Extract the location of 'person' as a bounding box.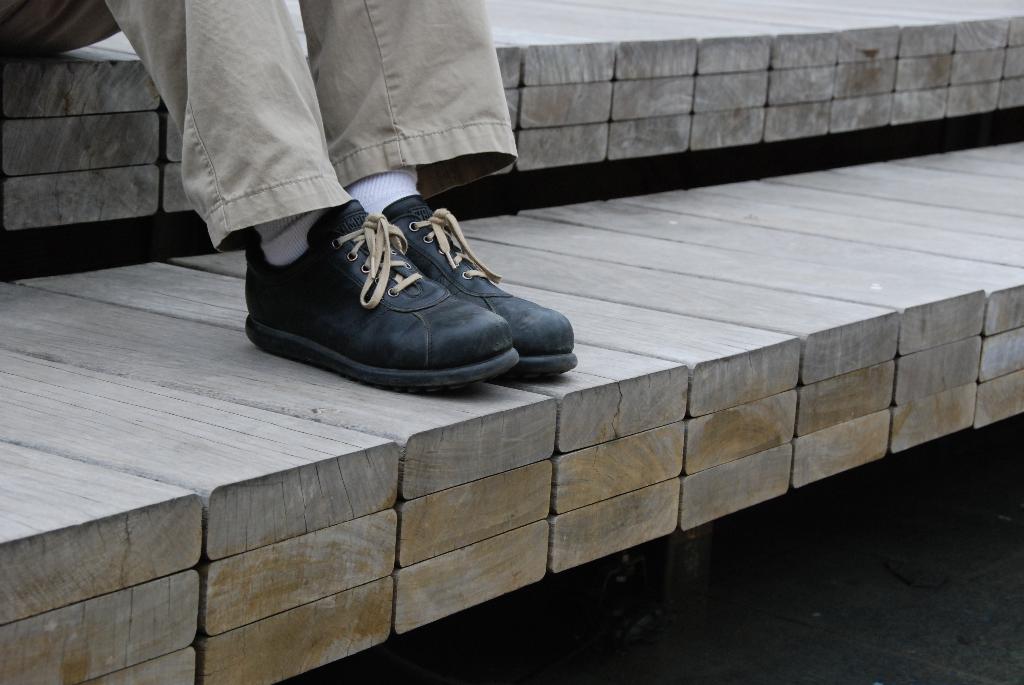
<bbox>106, 26, 549, 304</bbox>.
